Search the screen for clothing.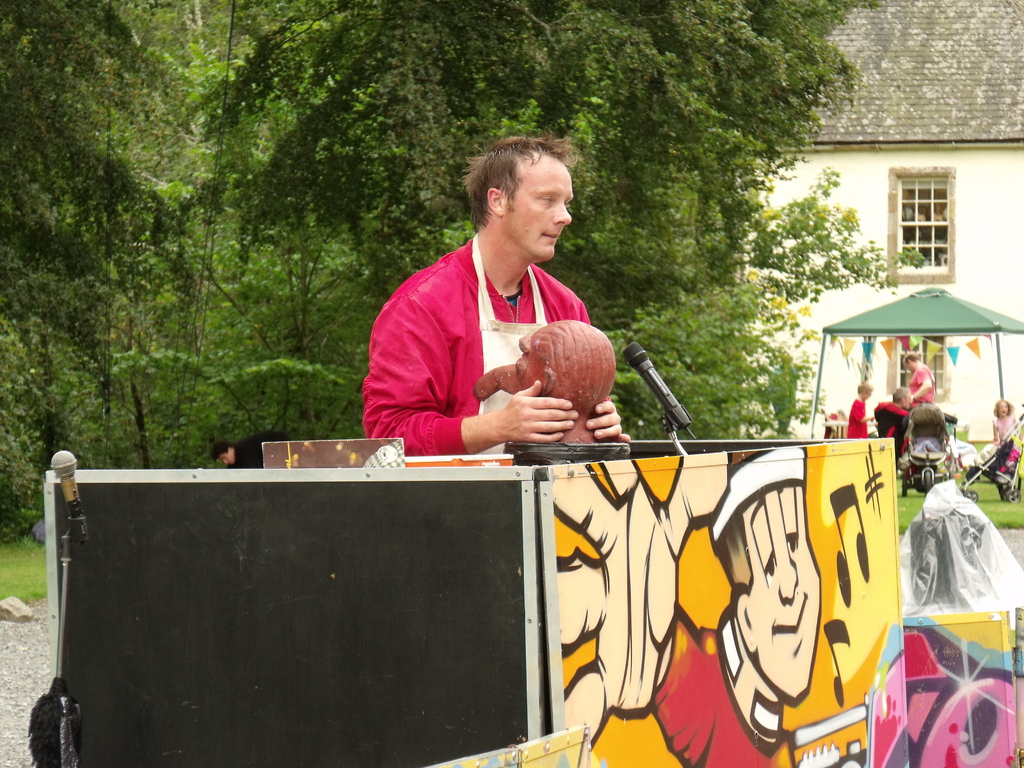
Found at <box>370,200,624,456</box>.
